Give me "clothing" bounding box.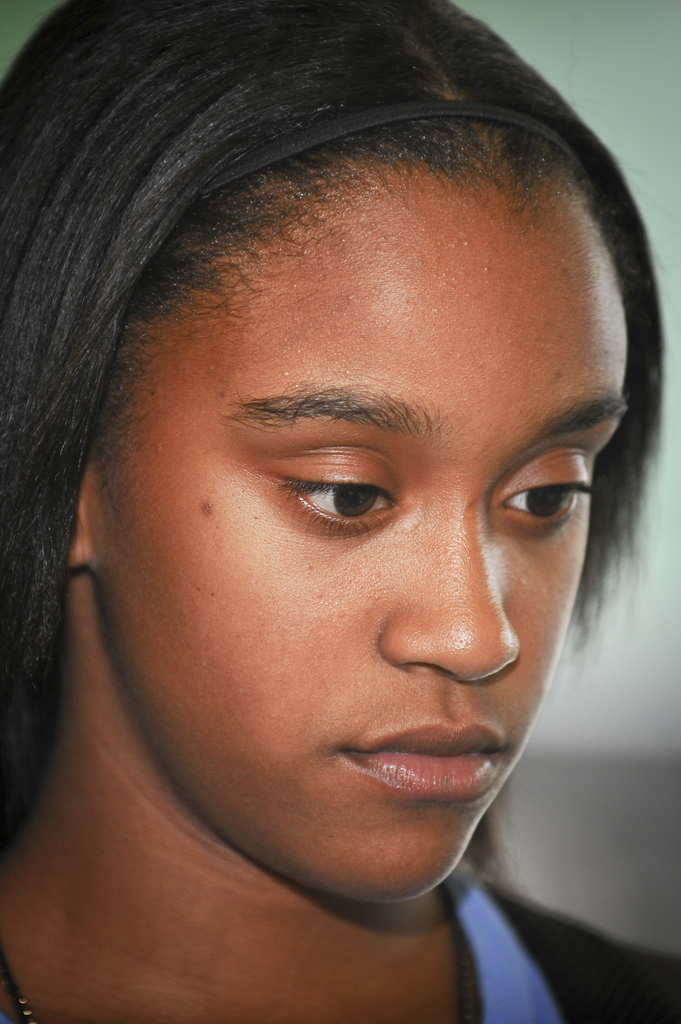
469, 861, 680, 1023.
